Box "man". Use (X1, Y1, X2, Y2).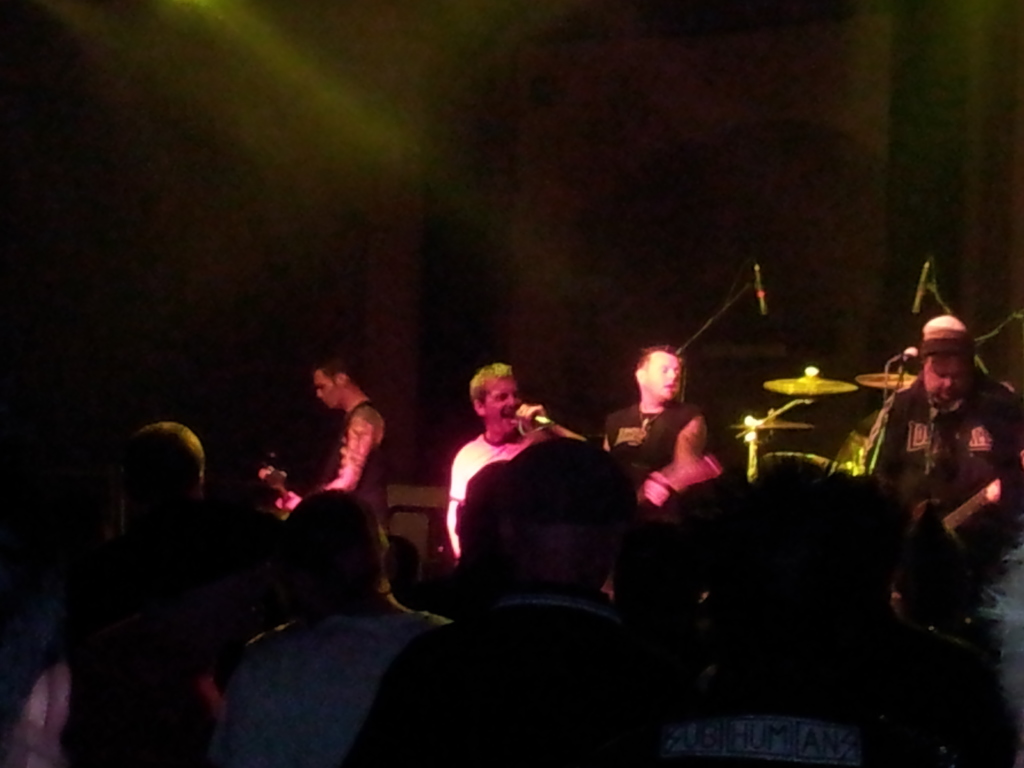
(862, 314, 1023, 569).
